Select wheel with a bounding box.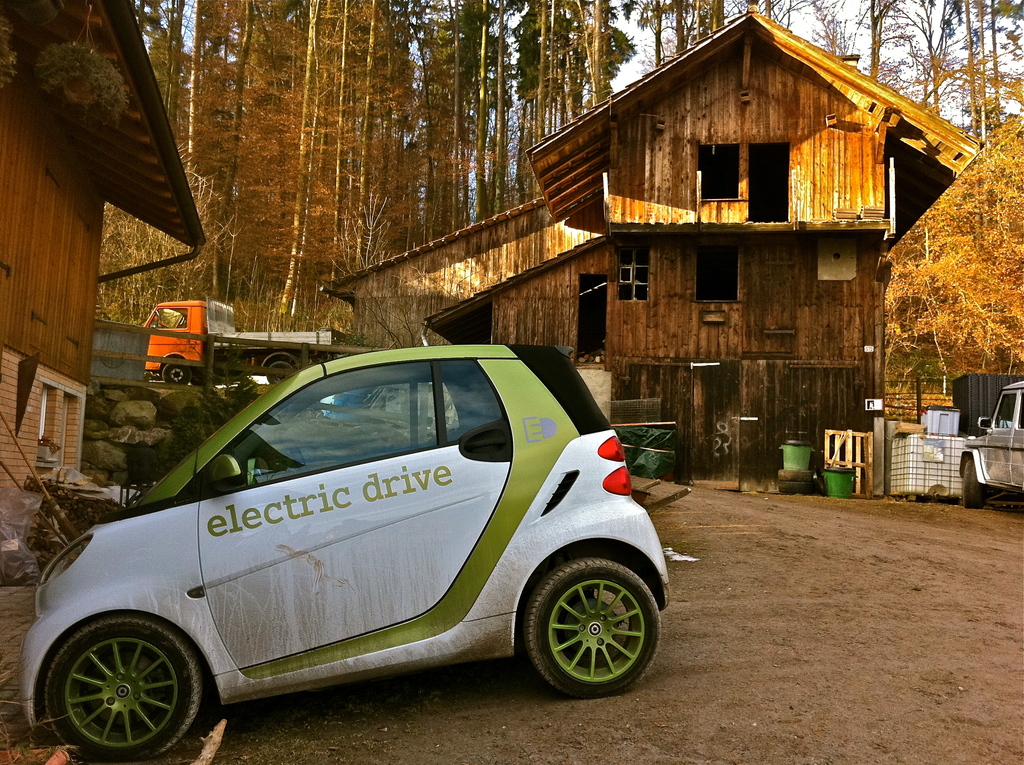
BBox(158, 322, 168, 330).
